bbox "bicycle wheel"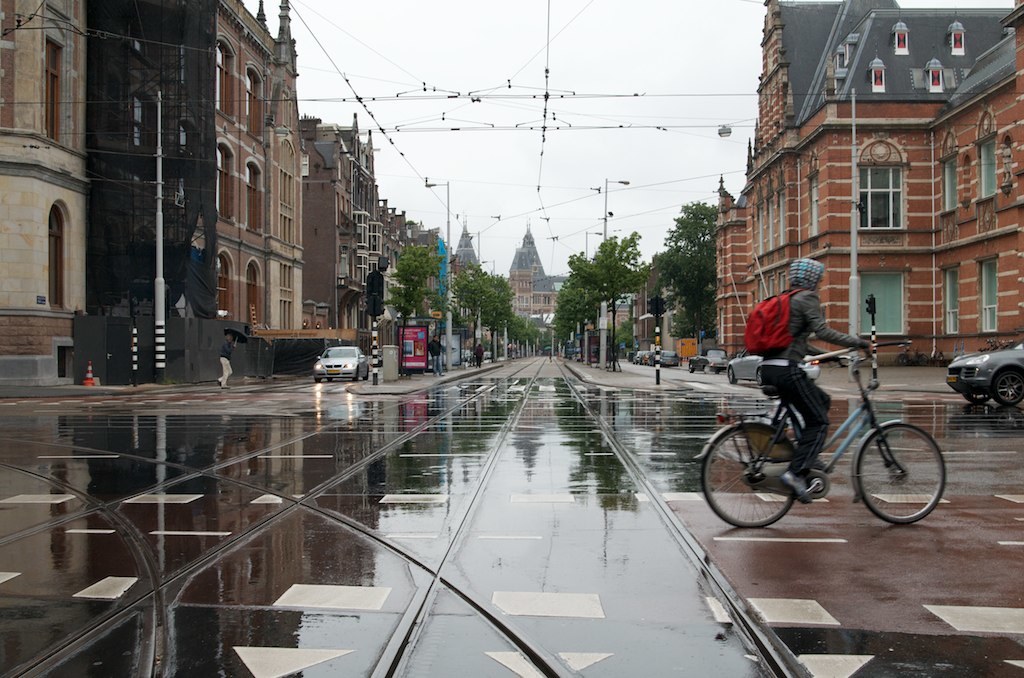
[left=697, top=423, right=799, bottom=536]
